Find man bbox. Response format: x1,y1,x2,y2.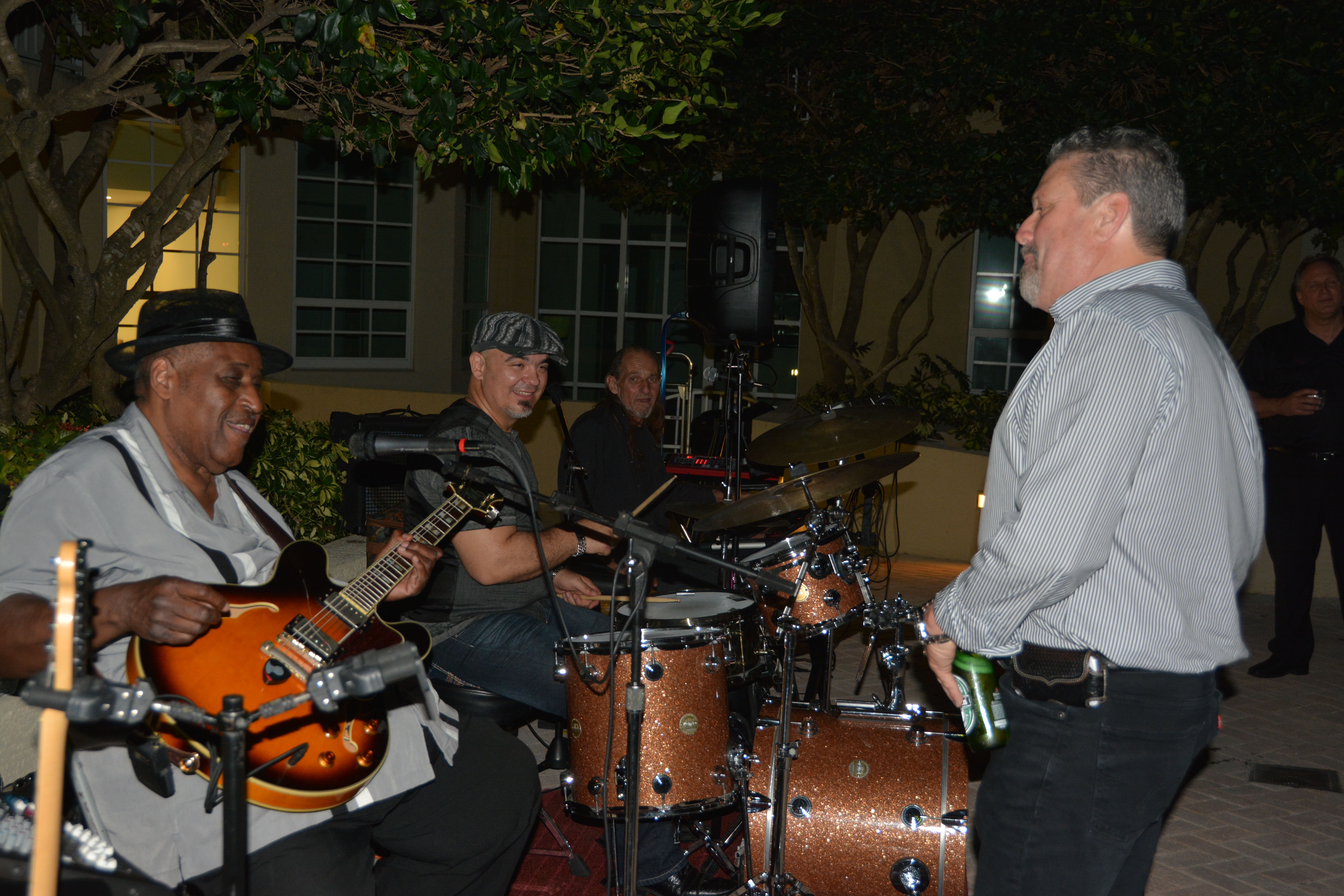
84,70,141,162.
